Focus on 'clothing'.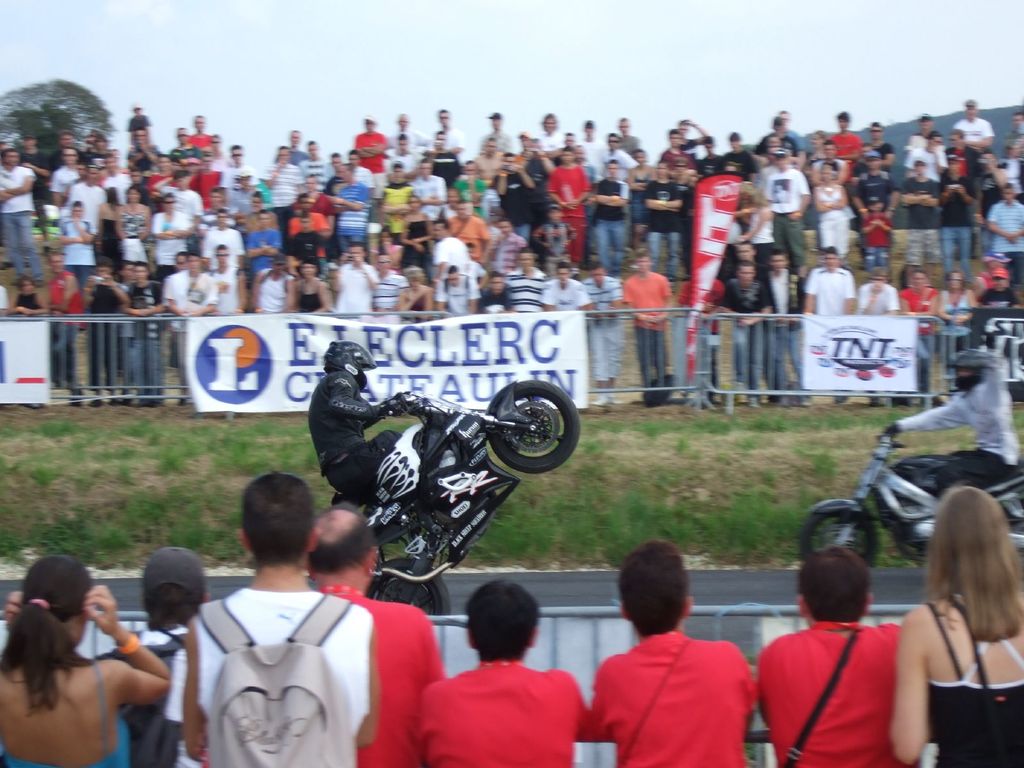
Focused at {"x1": 246, "y1": 225, "x2": 283, "y2": 272}.
